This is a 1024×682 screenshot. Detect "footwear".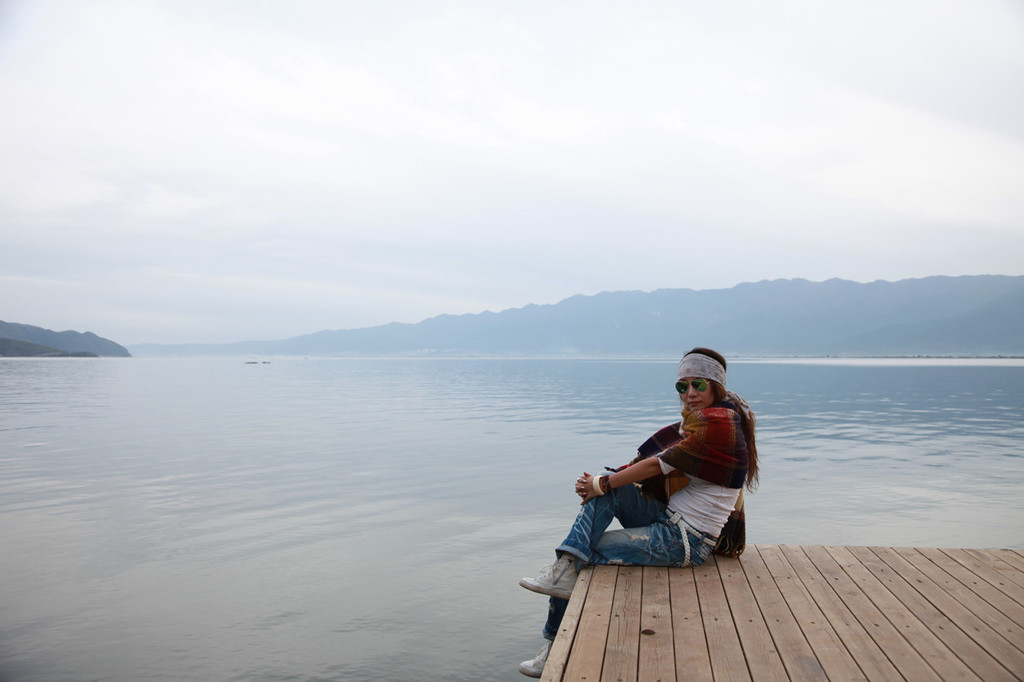
x1=516, y1=631, x2=569, y2=681.
